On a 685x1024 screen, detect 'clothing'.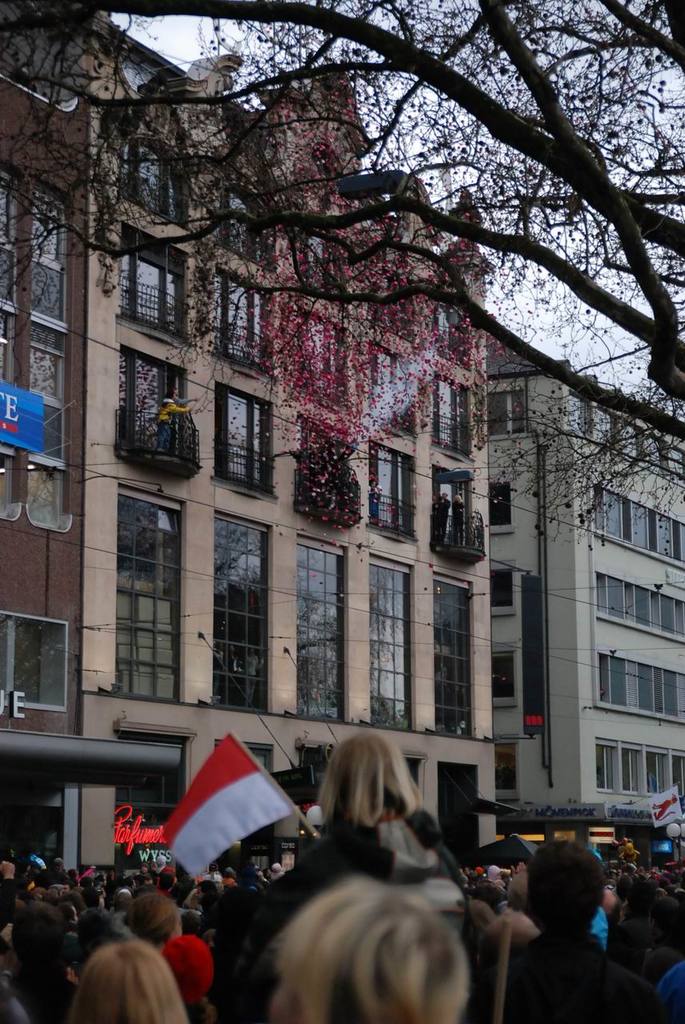
BBox(477, 926, 646, 1022).
